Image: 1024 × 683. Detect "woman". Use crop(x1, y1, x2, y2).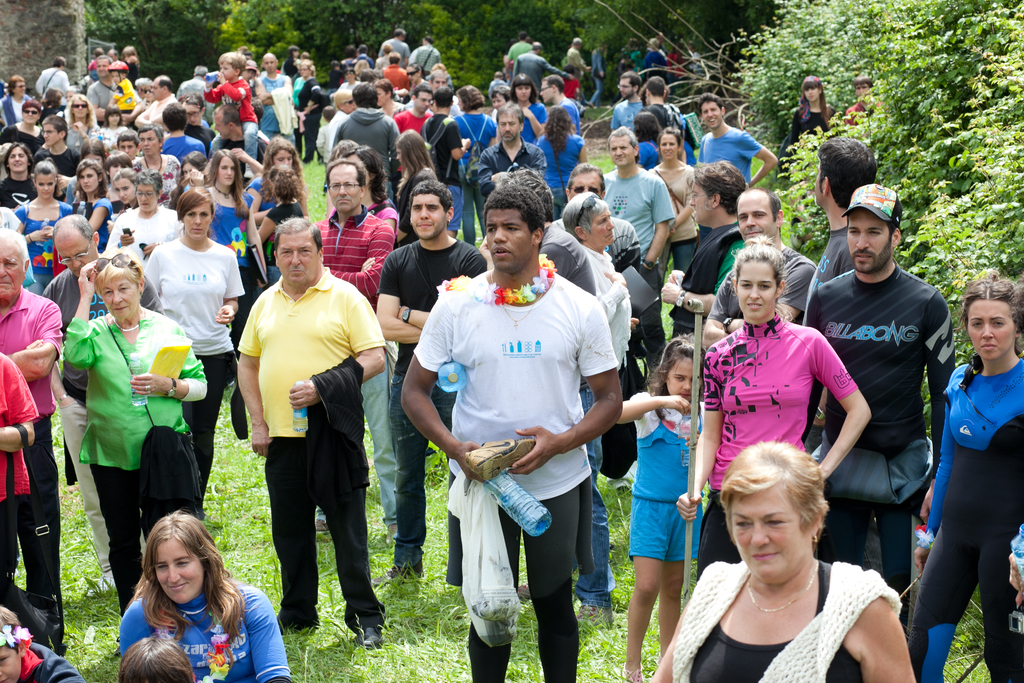
crop(374, 78, 405, 115).
